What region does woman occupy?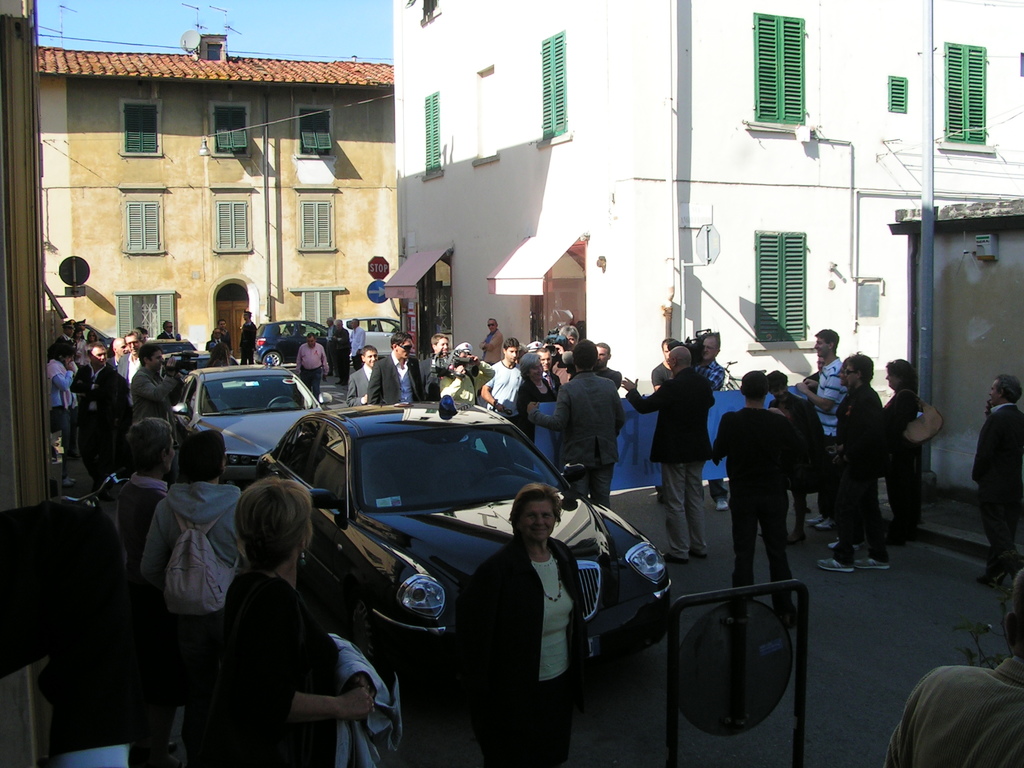
x1=466 y1=480 x2=591 y2=767.
